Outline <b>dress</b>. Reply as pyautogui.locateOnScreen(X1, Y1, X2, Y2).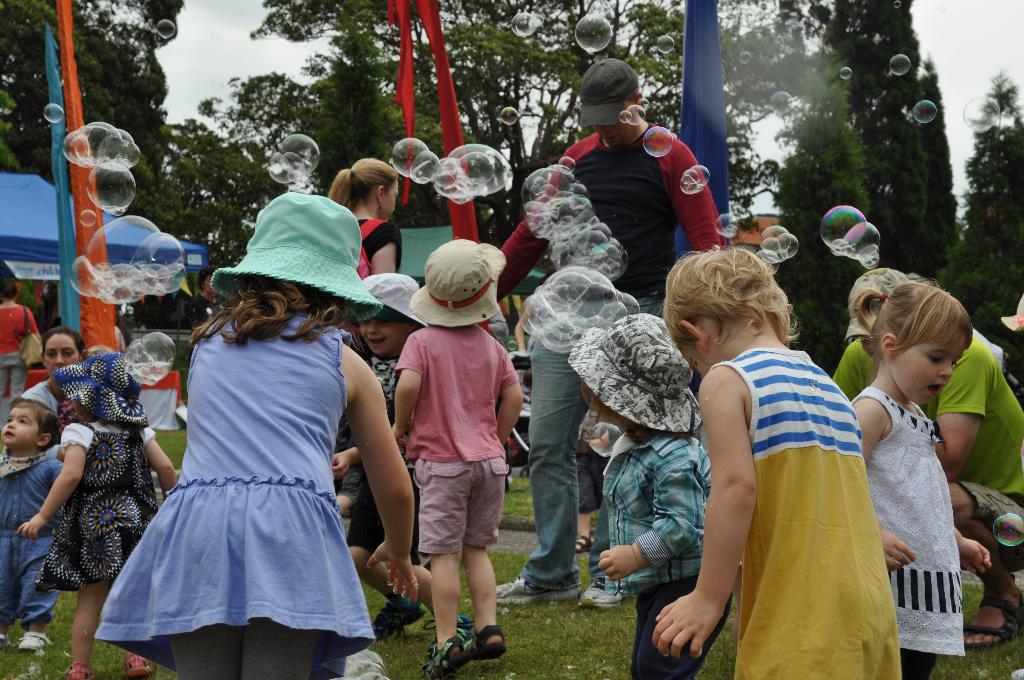
pyautogui.locateOnScreen(852, 385, 967, 656).
